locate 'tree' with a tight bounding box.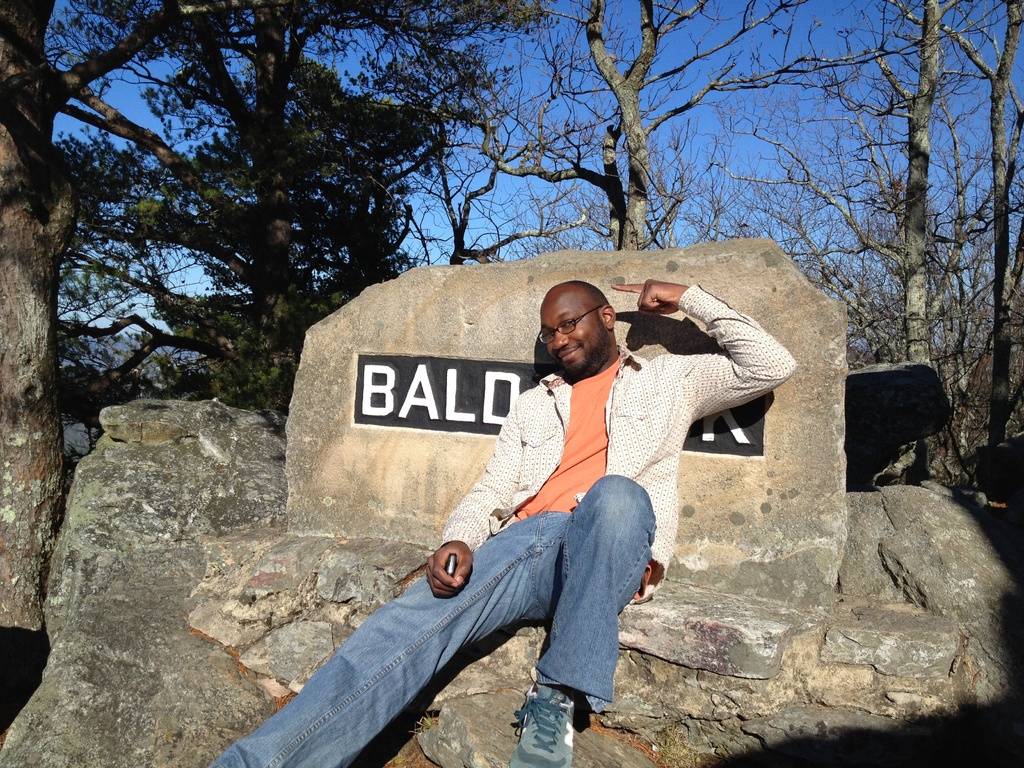
box=[473, 4, 1023, 513].
